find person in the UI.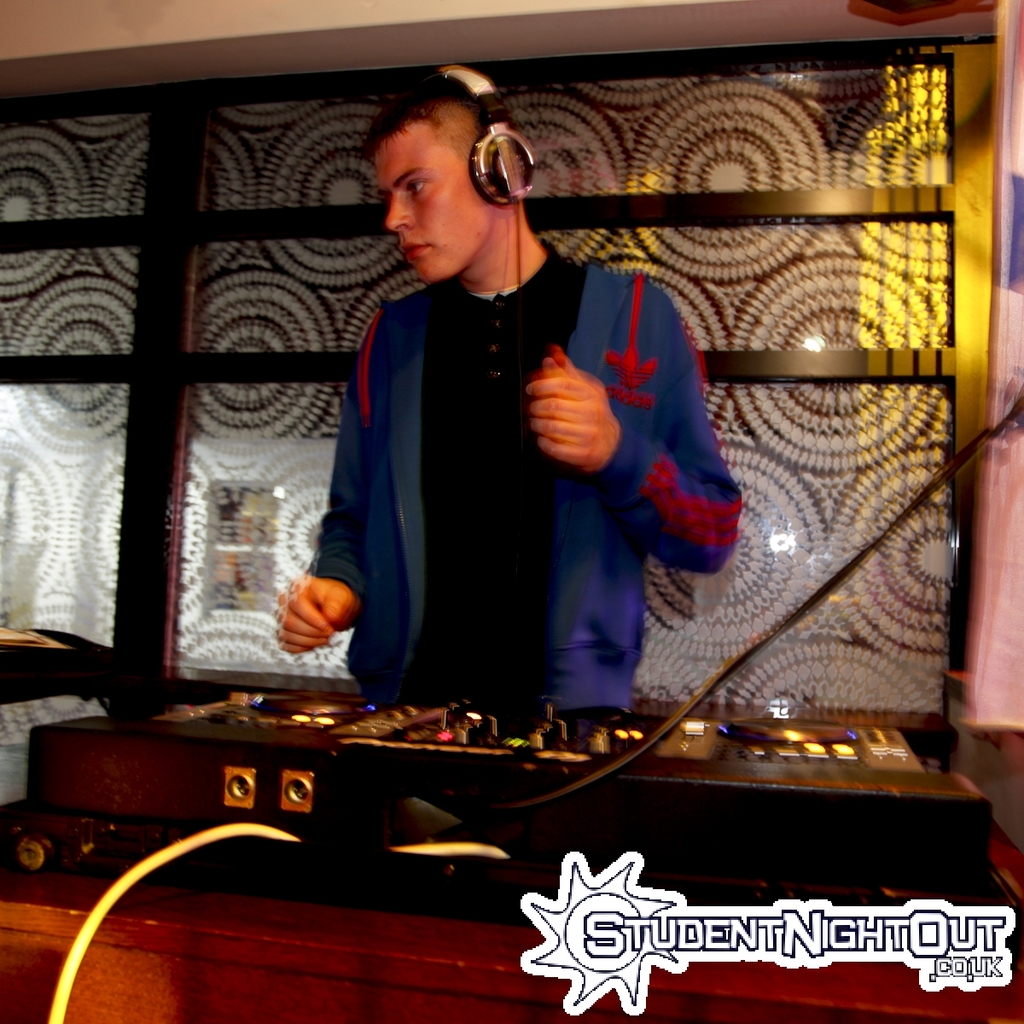
UI element at BBox(265, 62, 740, 712).
